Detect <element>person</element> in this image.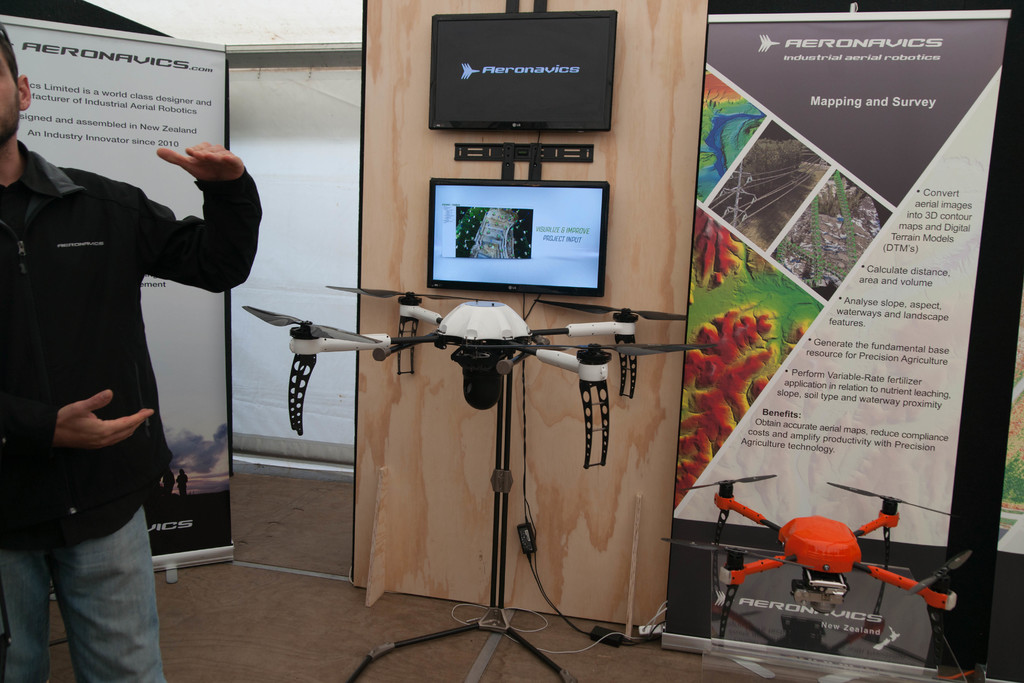
Detection: select_region(0, 18, 262, 682).
